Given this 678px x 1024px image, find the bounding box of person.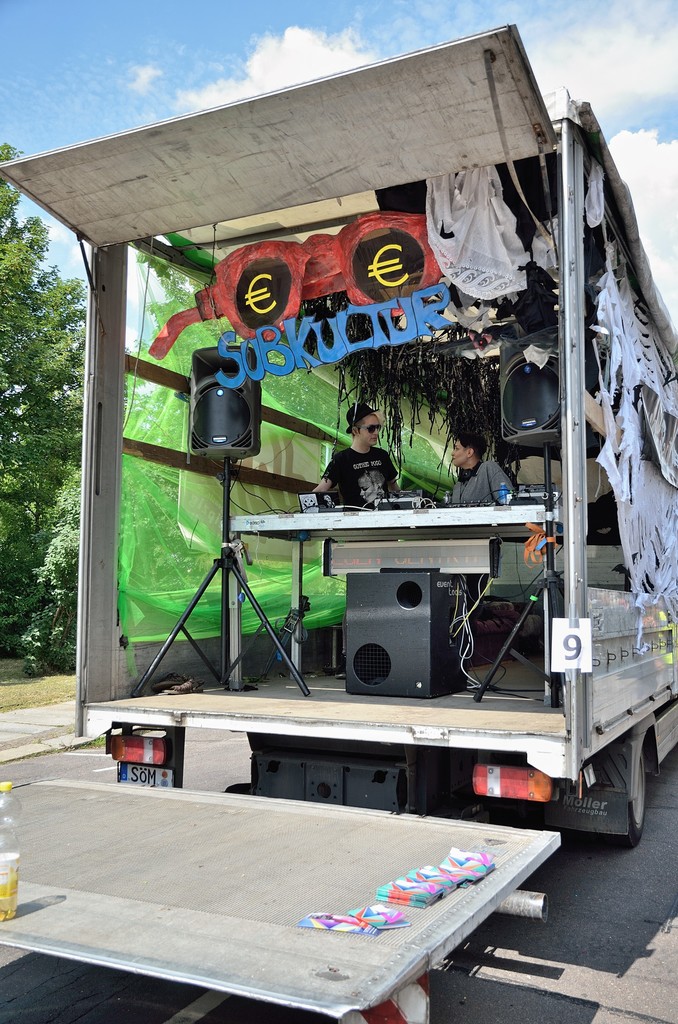
(433, 417, 532, 517).
